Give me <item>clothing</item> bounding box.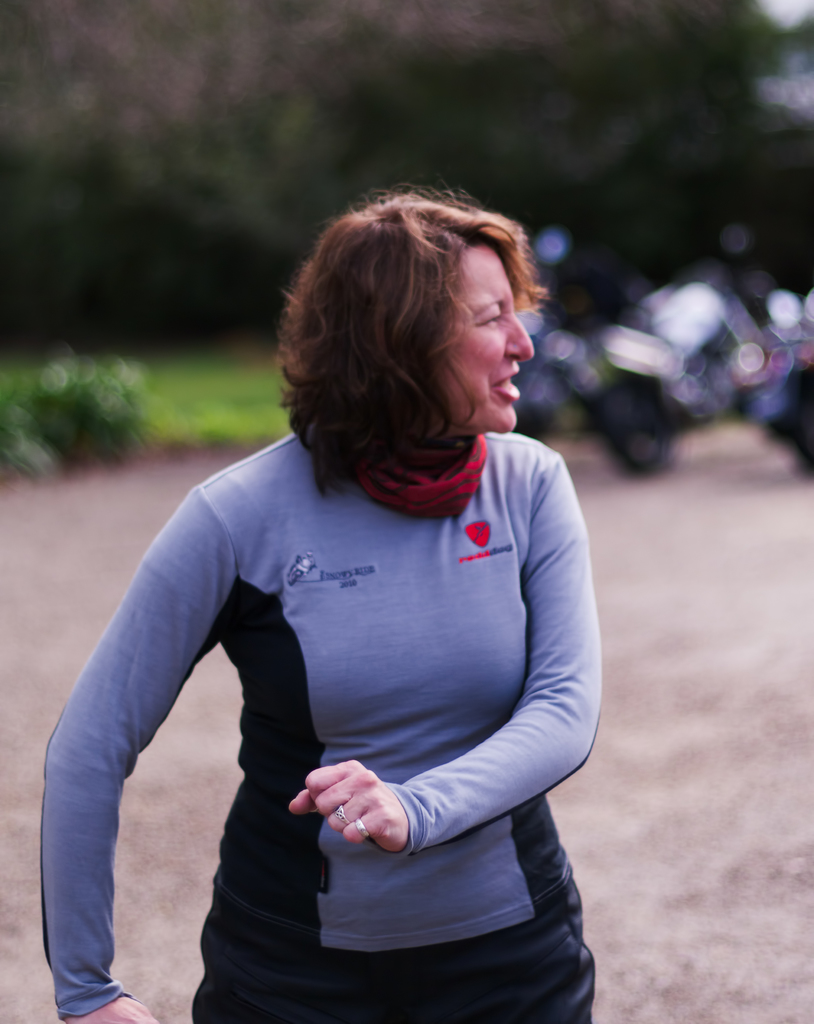
left=61, top=383, right=623, bottom=980.
